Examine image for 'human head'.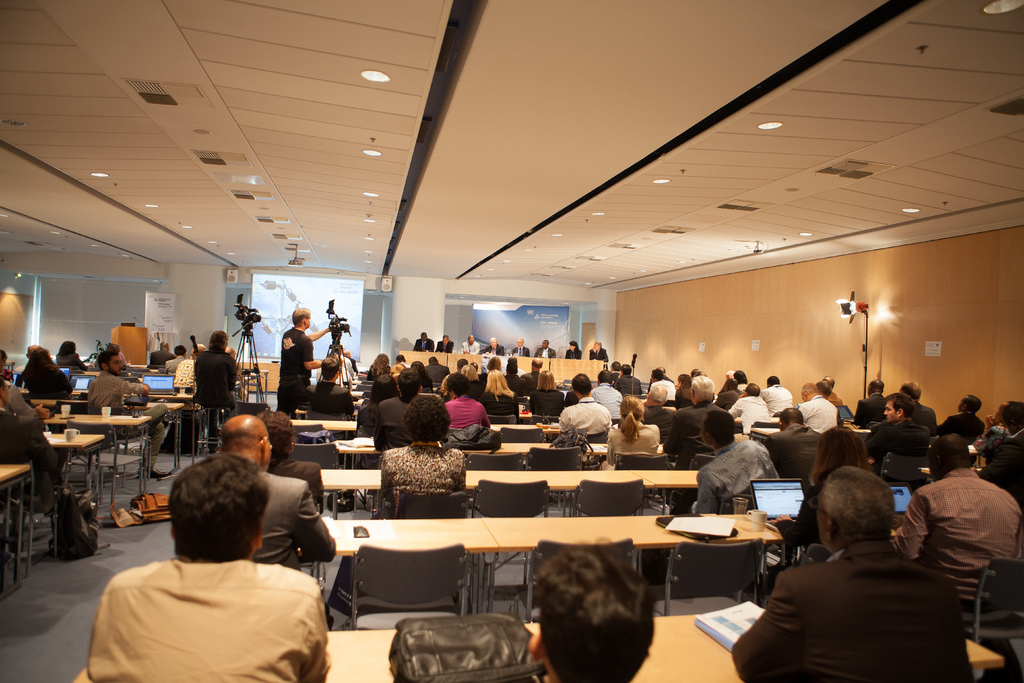
Examination result: crop(190, 343, 205, 354).
